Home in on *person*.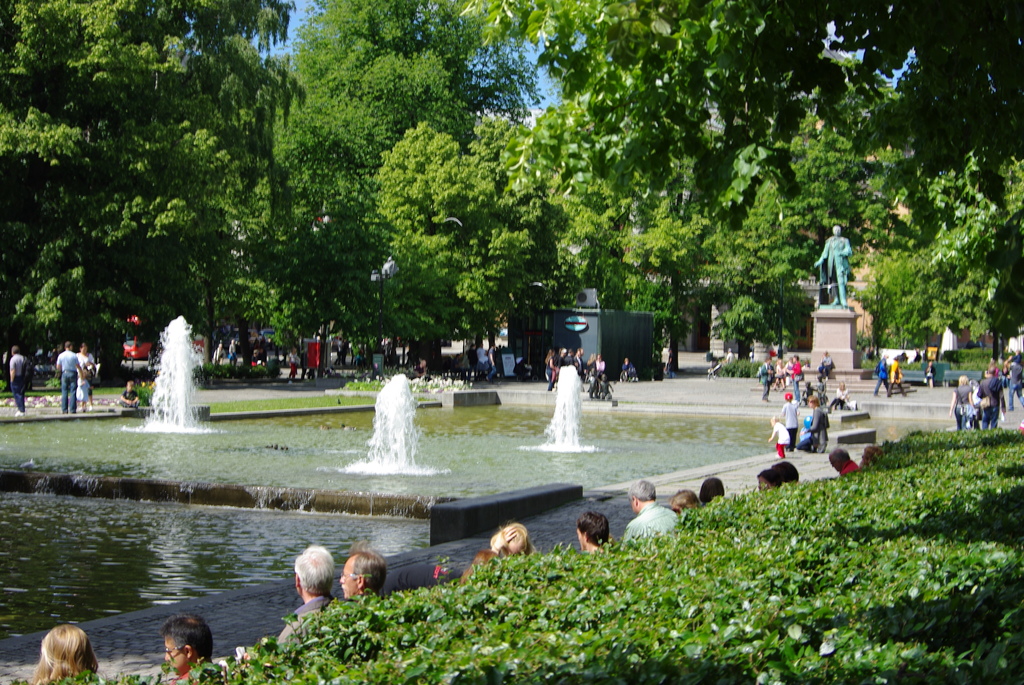
Homed in at box=[824, 446, 863, 482].
